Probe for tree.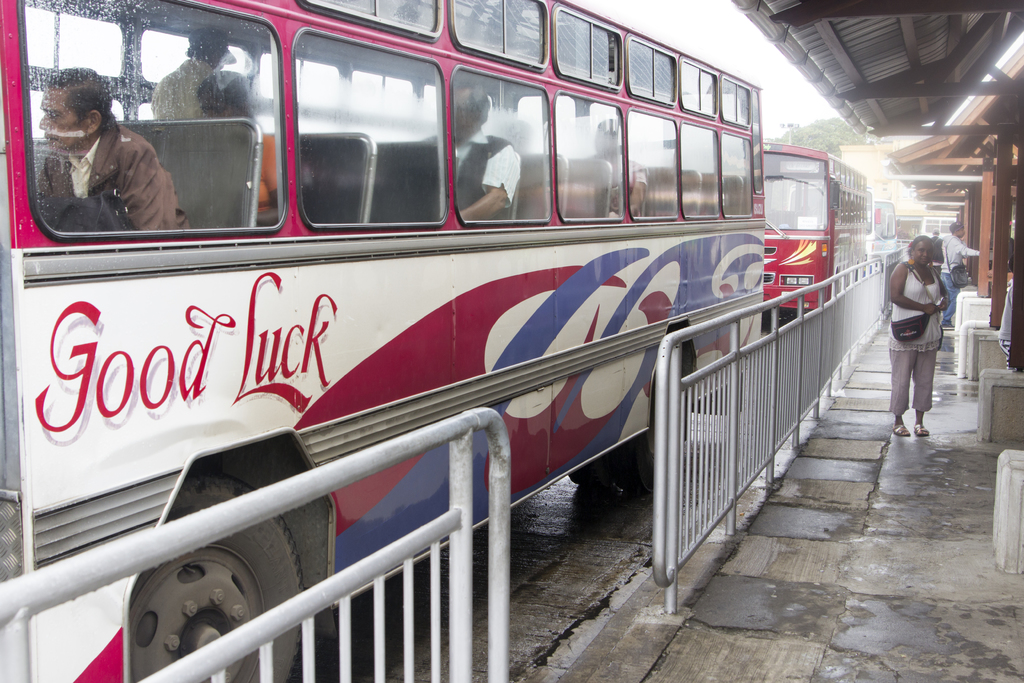
Probe result: (774, 119, 862, 160).
